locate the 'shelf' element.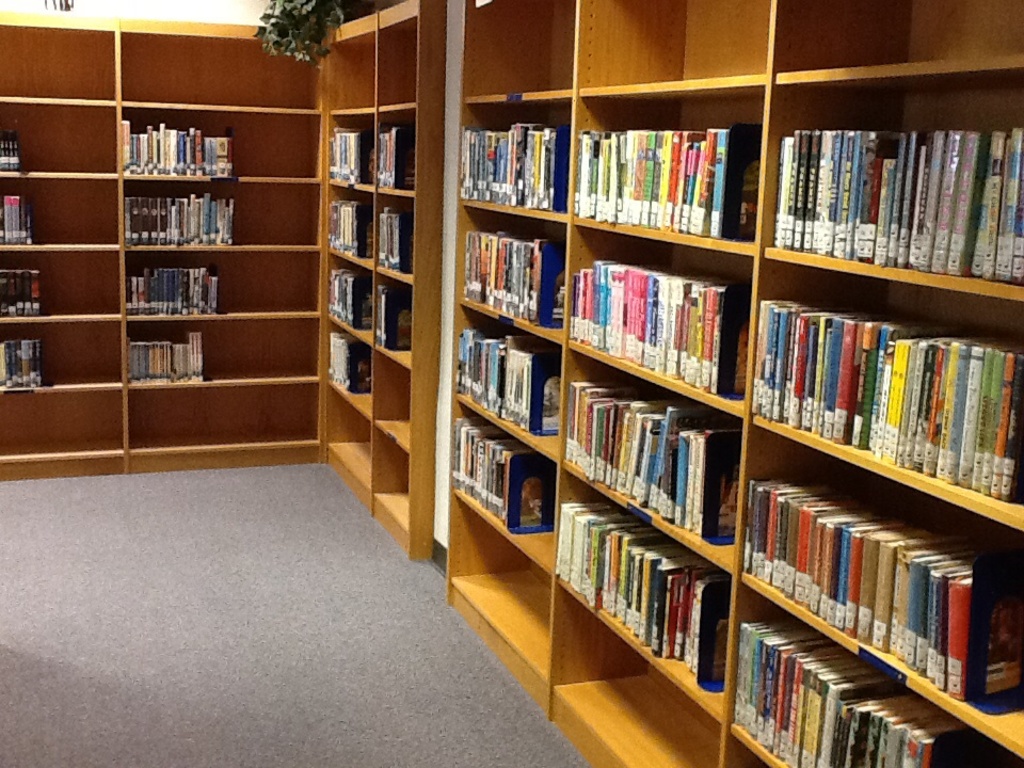
Element bbox: (x1=132, y1=247, x2=337, y2=313).
